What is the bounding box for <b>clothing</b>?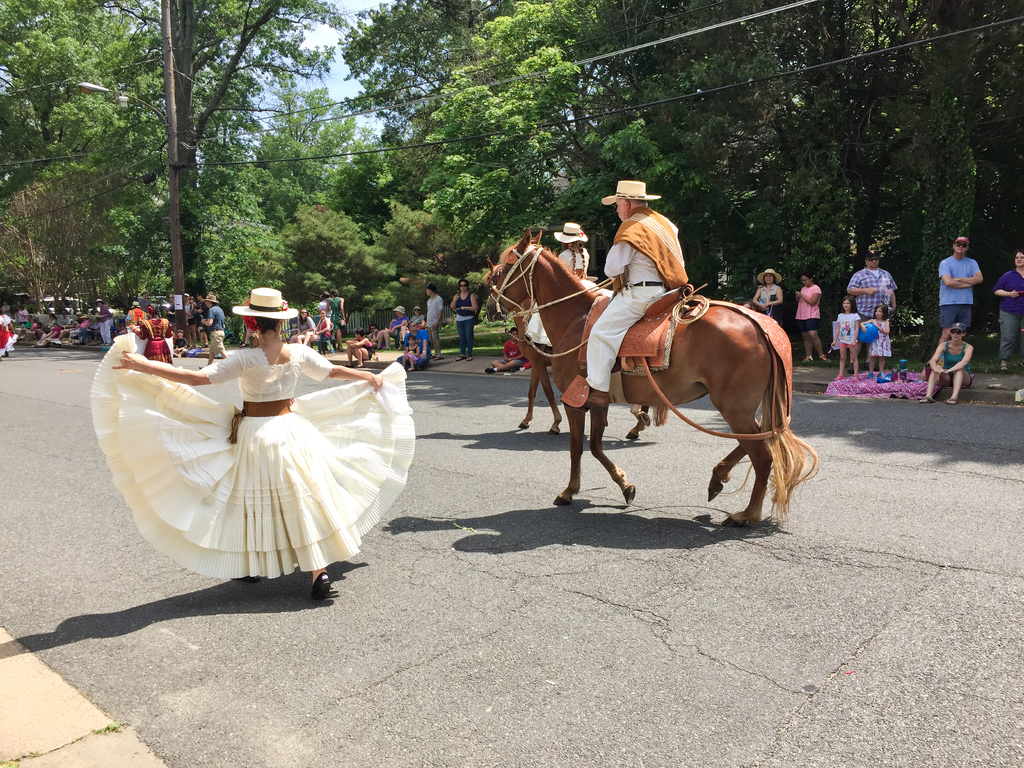
select_region(843, 310, 864, 358).
